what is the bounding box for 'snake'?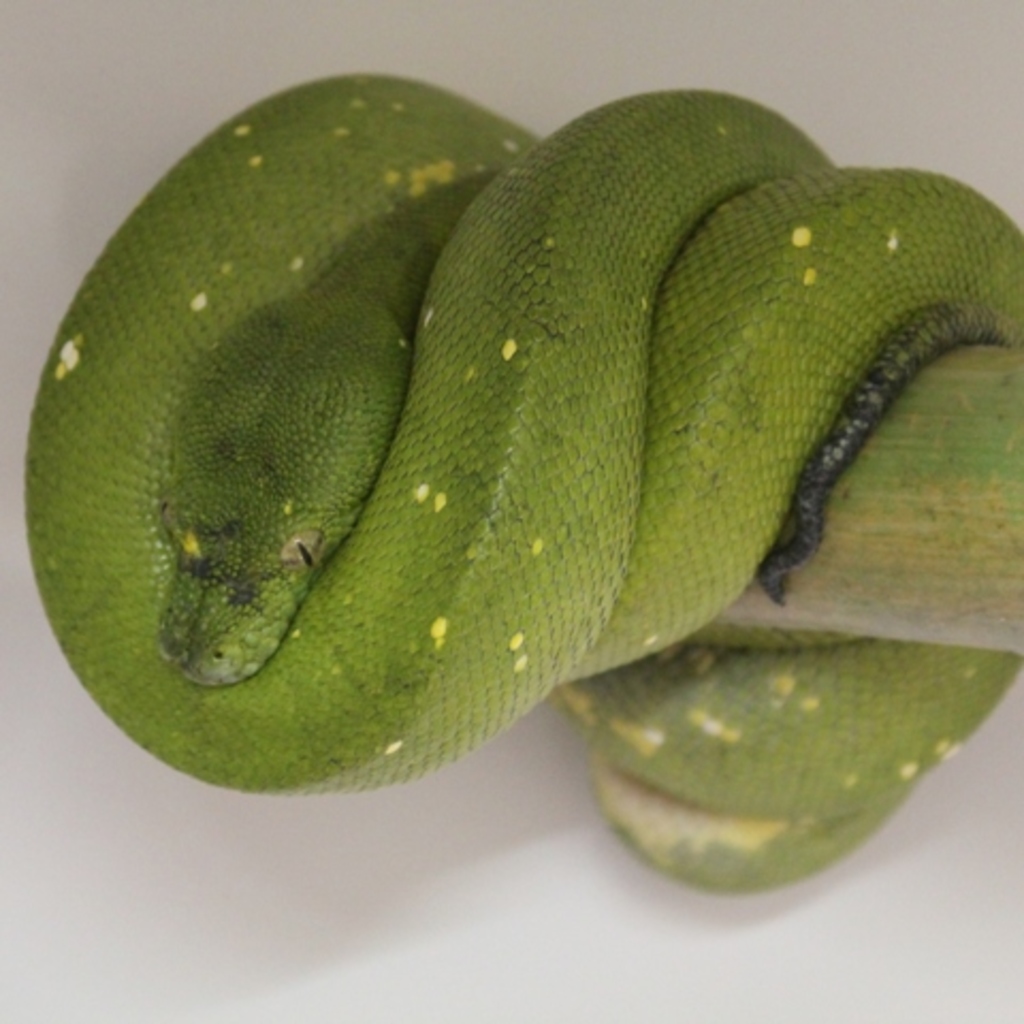
x1=21 y1=75 x2=1022 y2=892.
